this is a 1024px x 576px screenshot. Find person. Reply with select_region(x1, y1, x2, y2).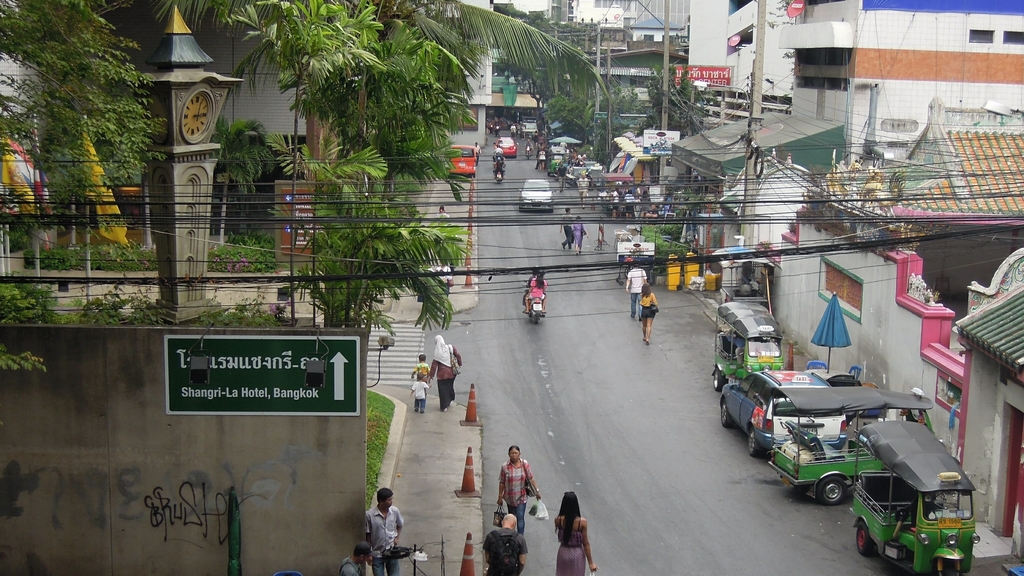
select_region(339, 542, 371, 575).
